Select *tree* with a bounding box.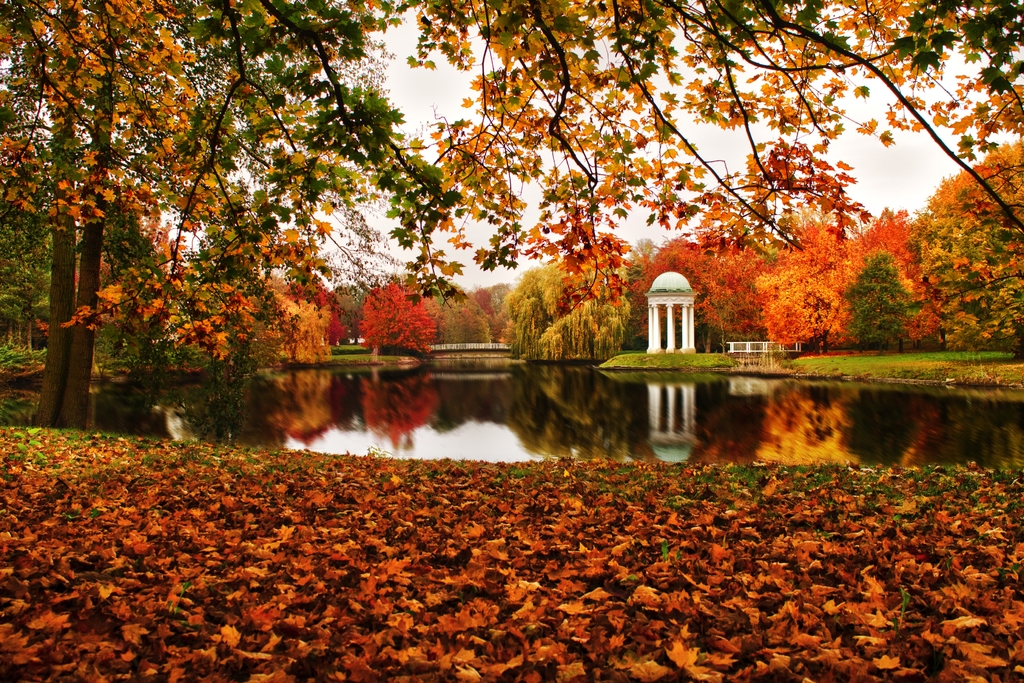
(840, 244, 920, 353).
